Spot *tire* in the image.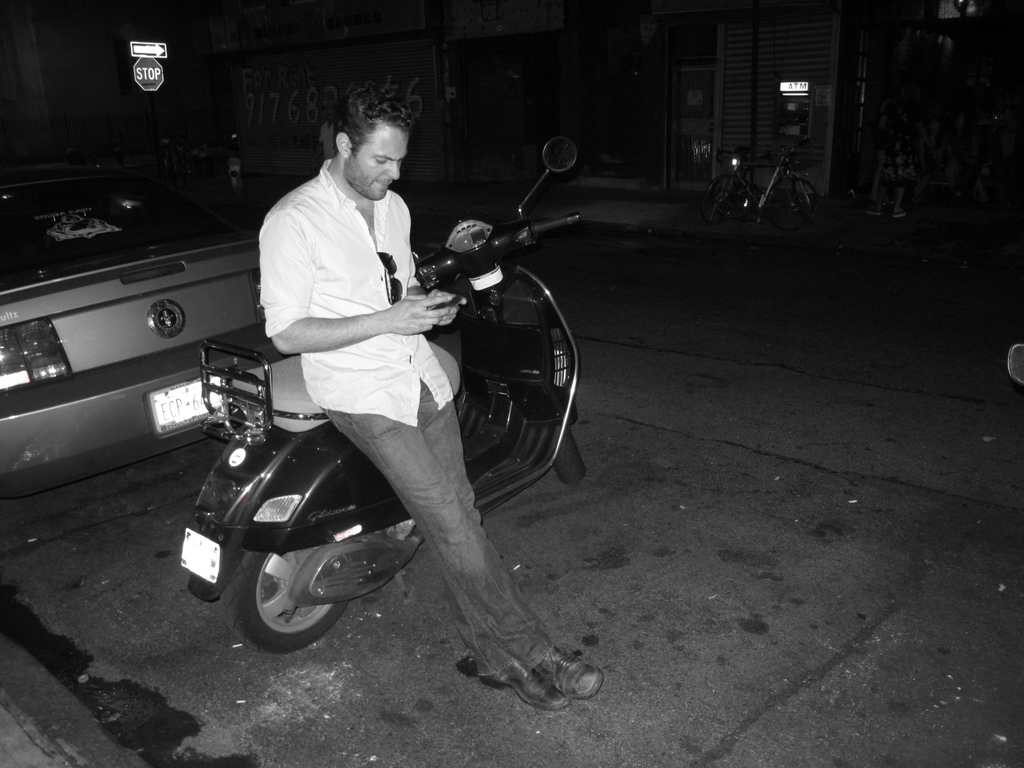
*tire* found at {"left": 230, "top": 539, "right": 358, "bottom": 653}.
